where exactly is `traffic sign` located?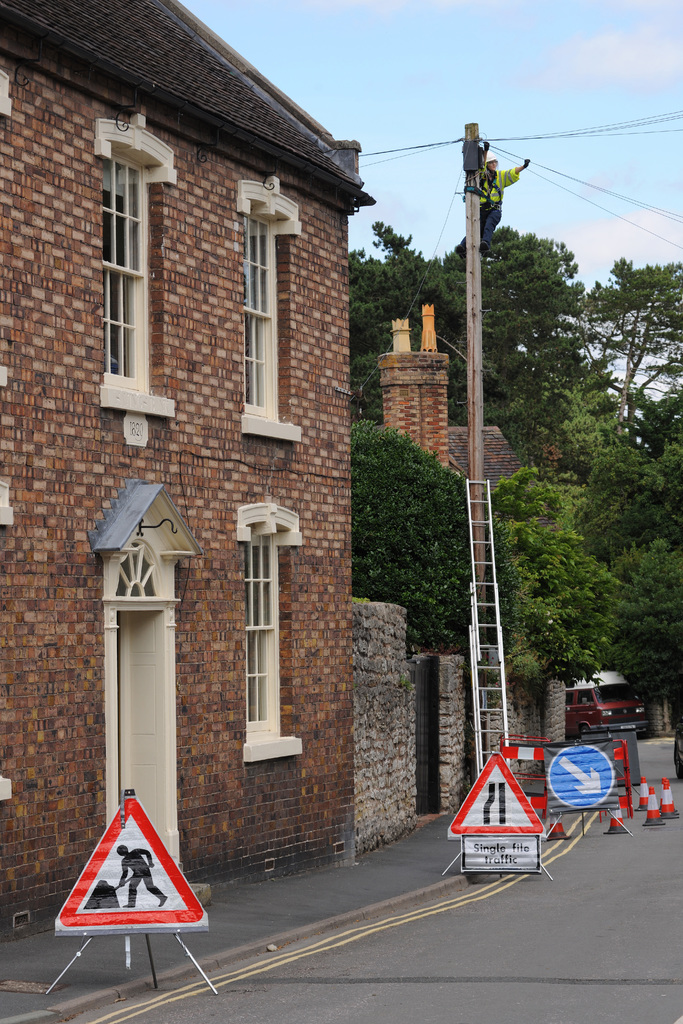
Its bounding box is region(547, 746, 623, 810).
